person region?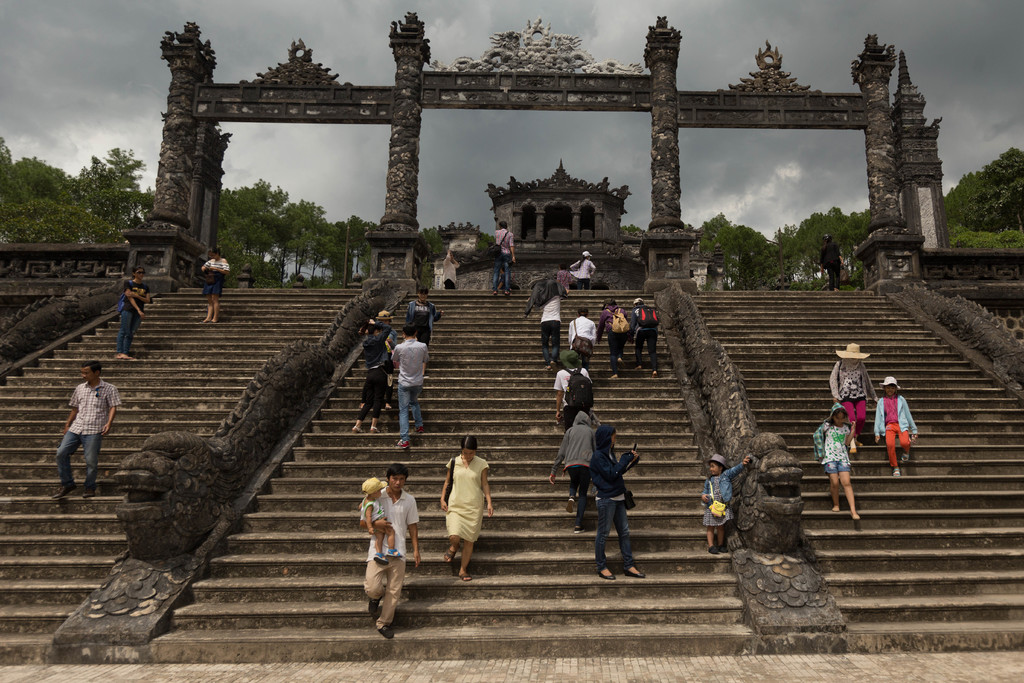
<region>556, 348, 590, 439</region>
